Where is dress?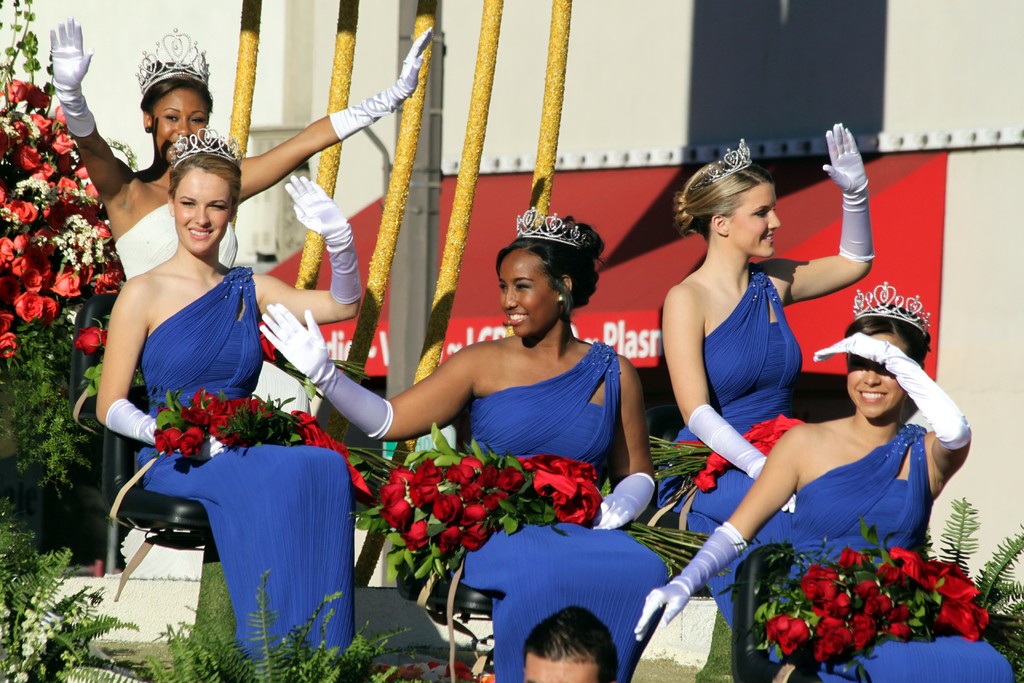
{"left": 655, "top": 263, "right": 800, "bottom": 634}.
